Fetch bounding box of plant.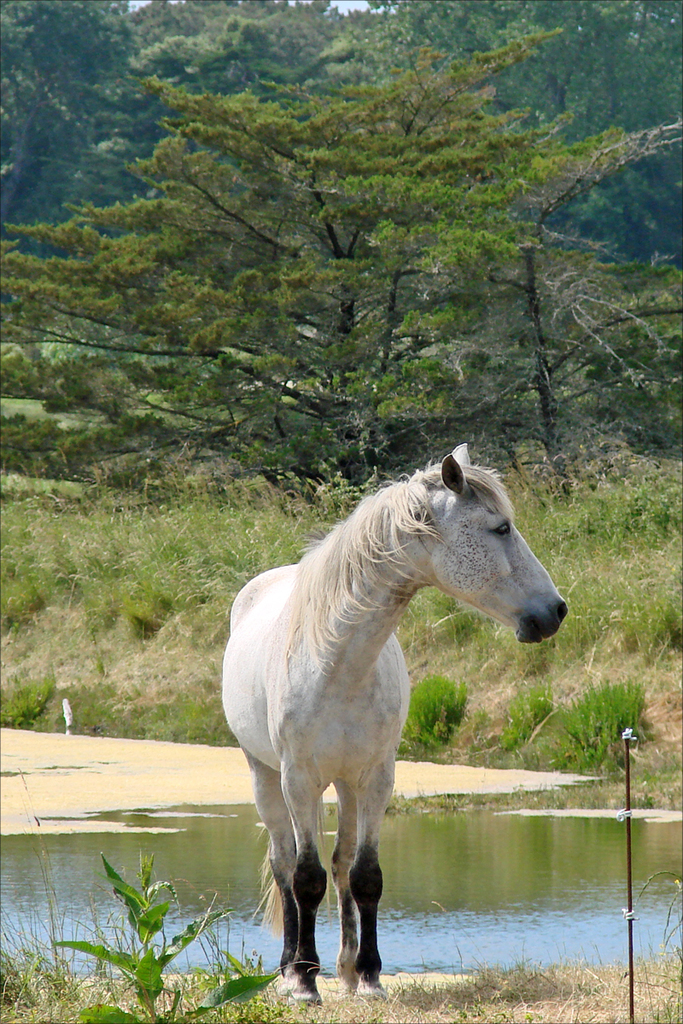
Bbox: locate(394, 585, 517, 669).
